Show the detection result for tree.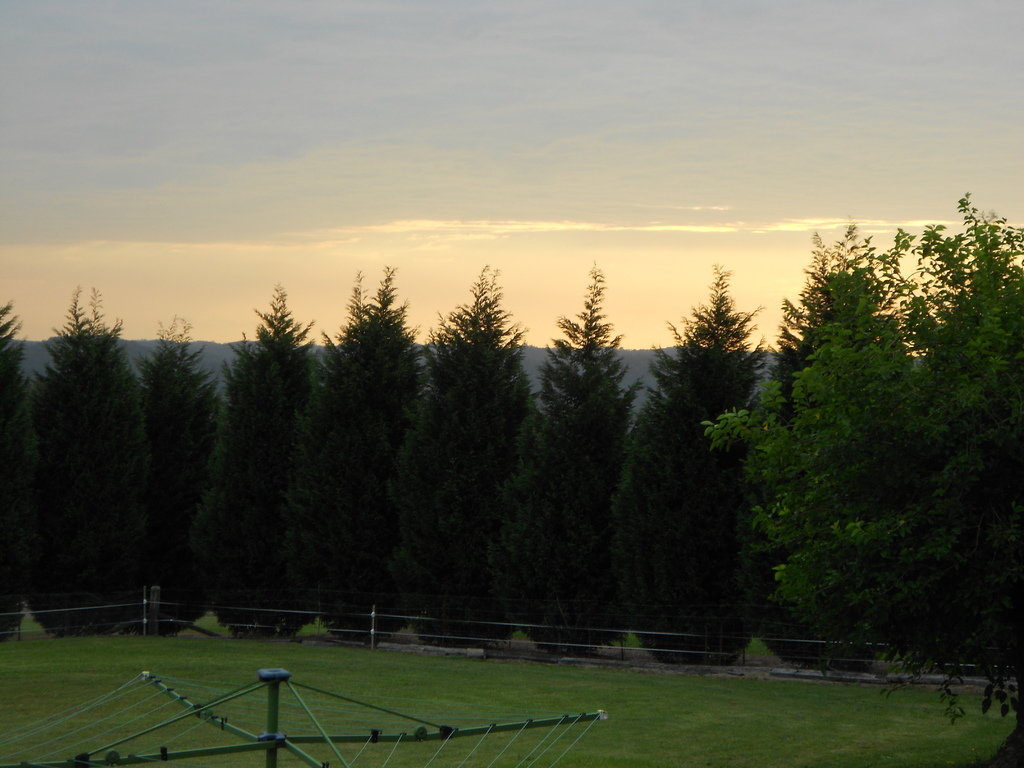
region(7, 278, 153, 641).
